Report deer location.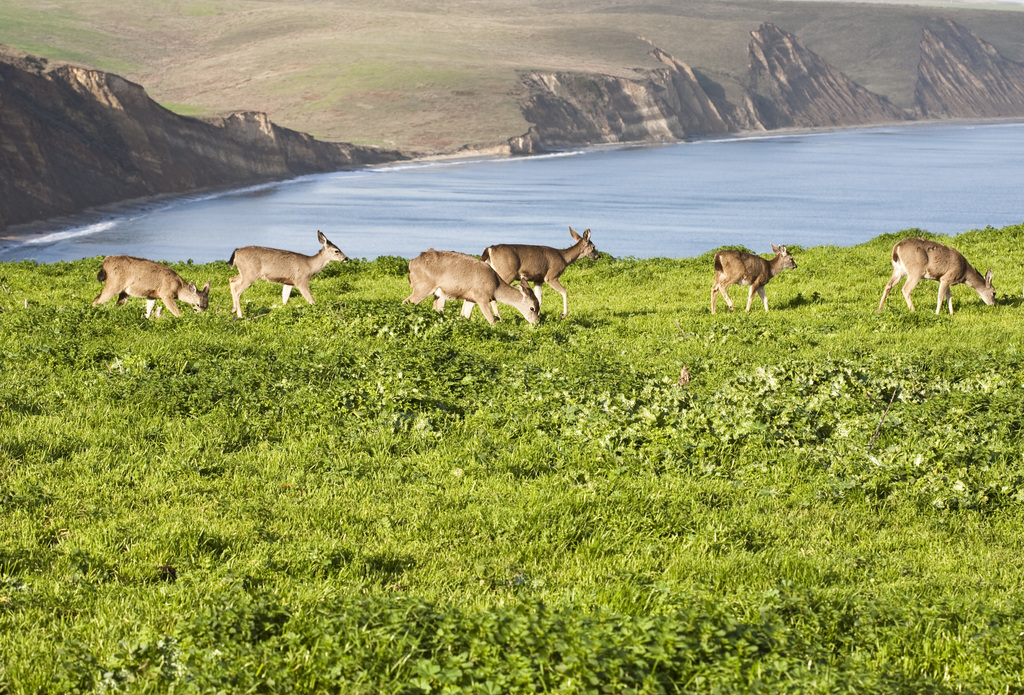
Report: (left=879, top=237, right=996, bottom=313).
